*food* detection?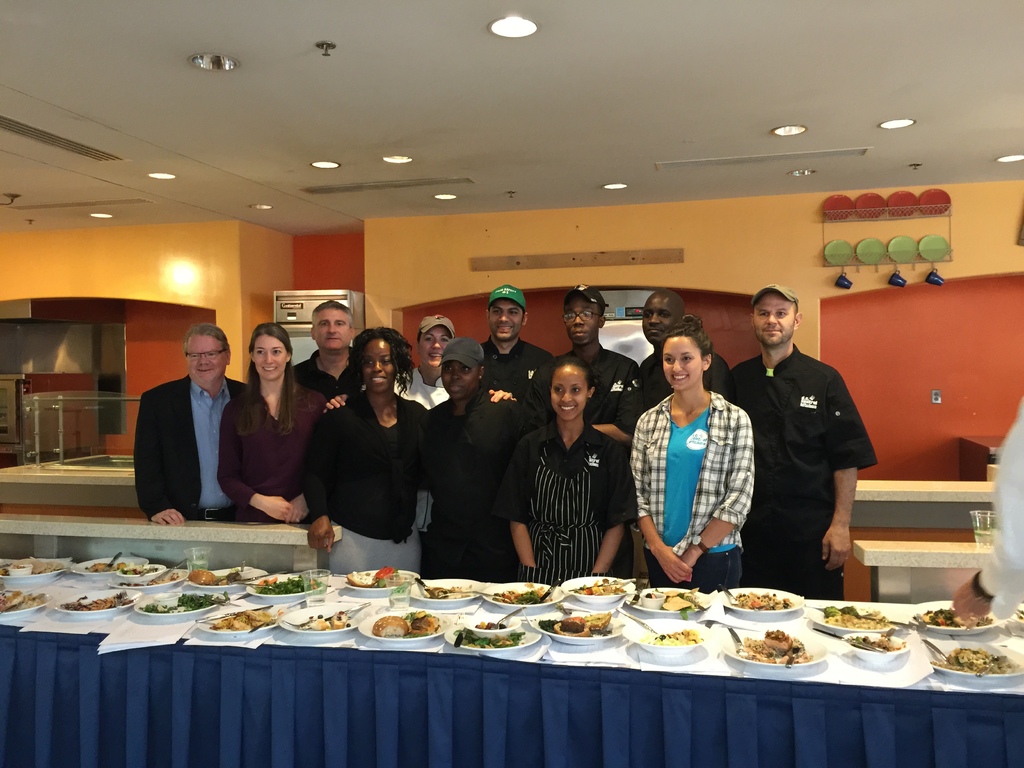
rect(217, 569, 243, 588)
